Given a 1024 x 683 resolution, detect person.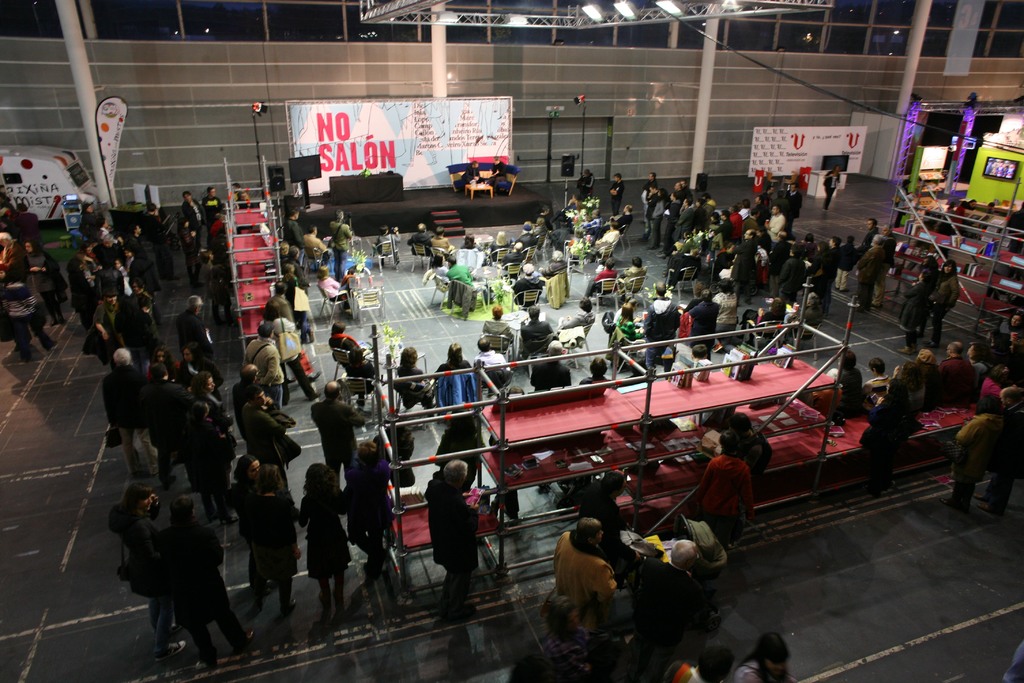
[x1=488, y1=155, x2=519, y2=186].
